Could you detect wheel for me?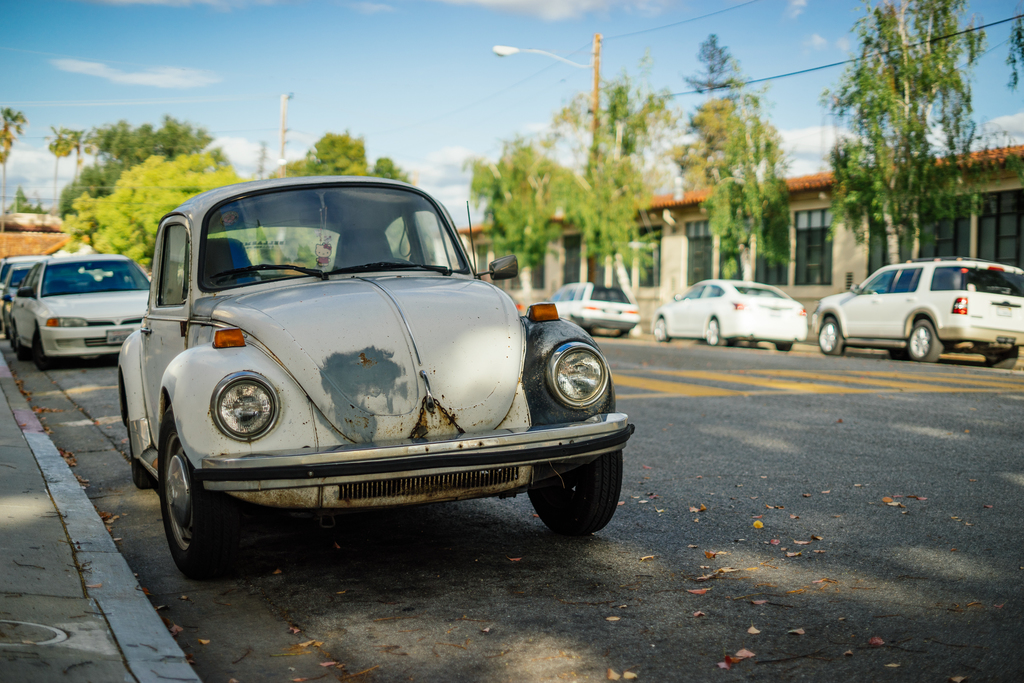
Detection result: 984, 345, 1016, 368.
